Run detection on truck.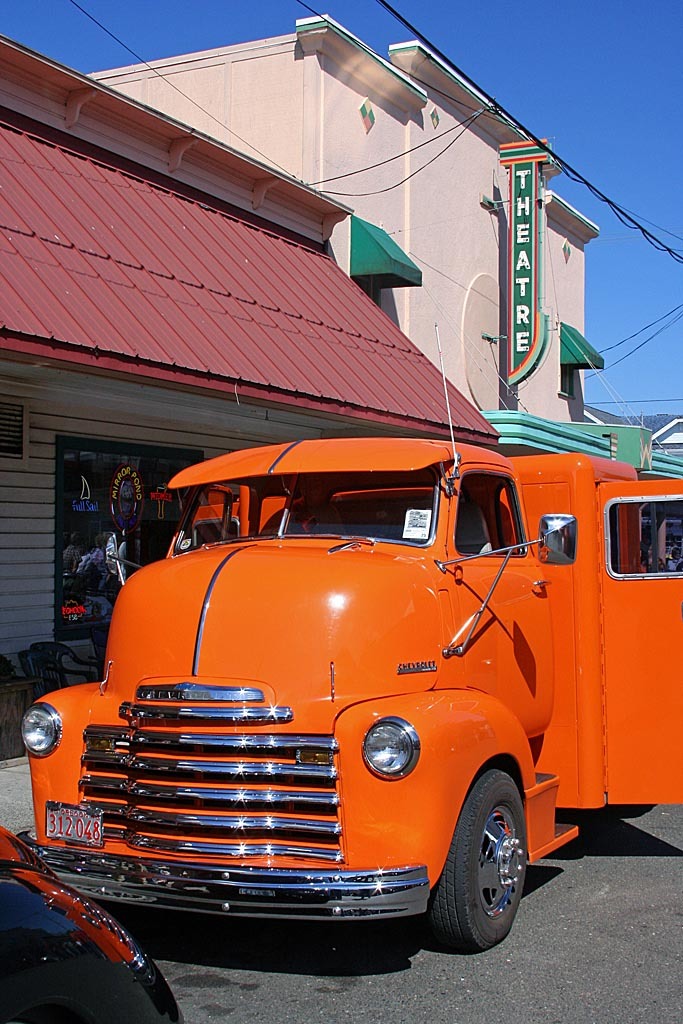
Result: bbox=(22, 417, 658, 961).
